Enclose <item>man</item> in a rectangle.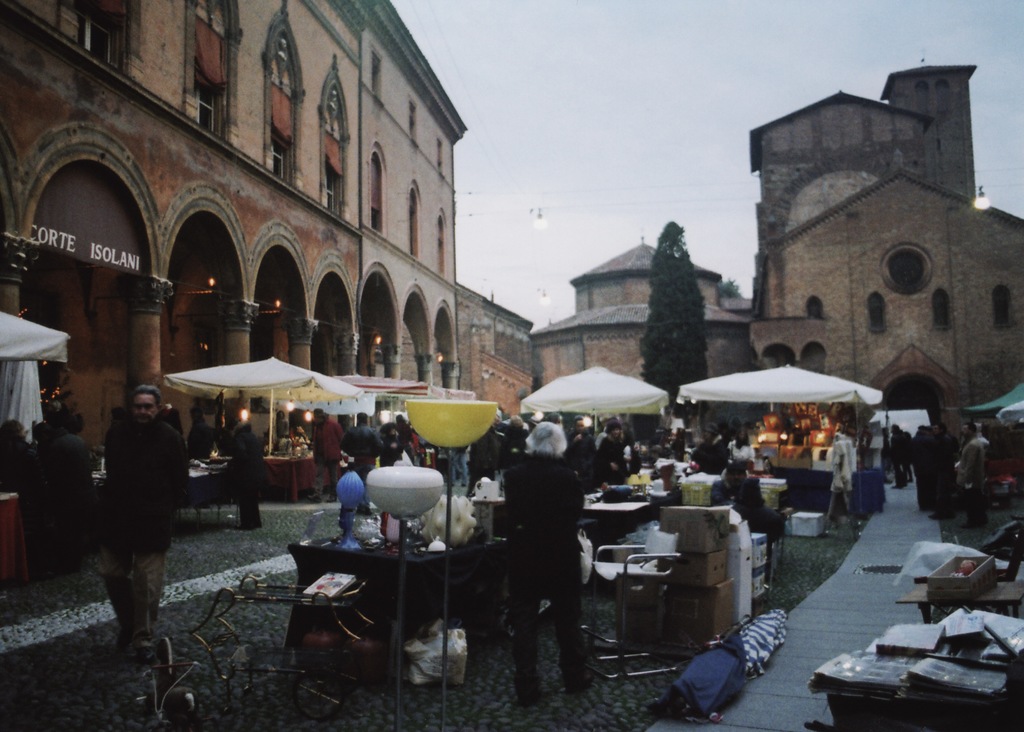
detection(956, 422, 988, 526).
